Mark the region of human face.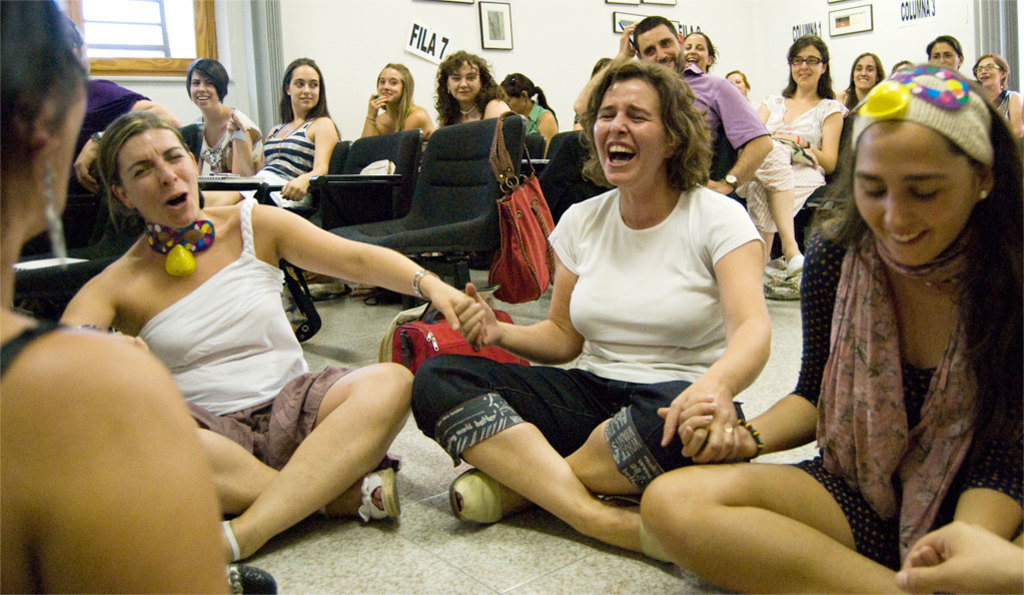
Region: box=[504, 92, 529, 116].
